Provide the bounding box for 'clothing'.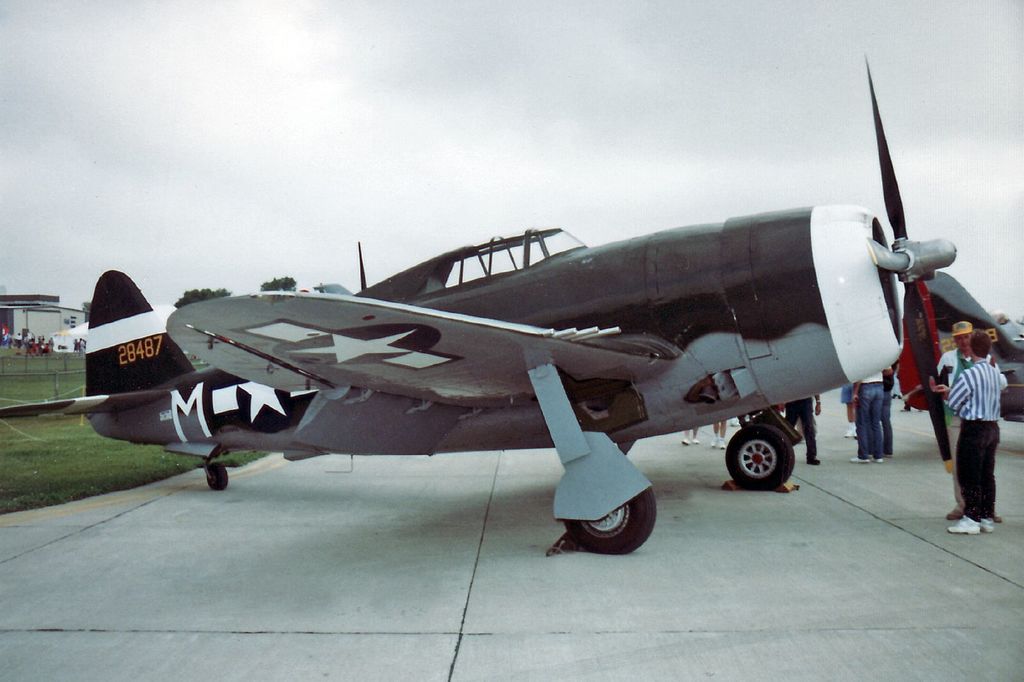
[left=925, top=350, right=992, bottom=510].
